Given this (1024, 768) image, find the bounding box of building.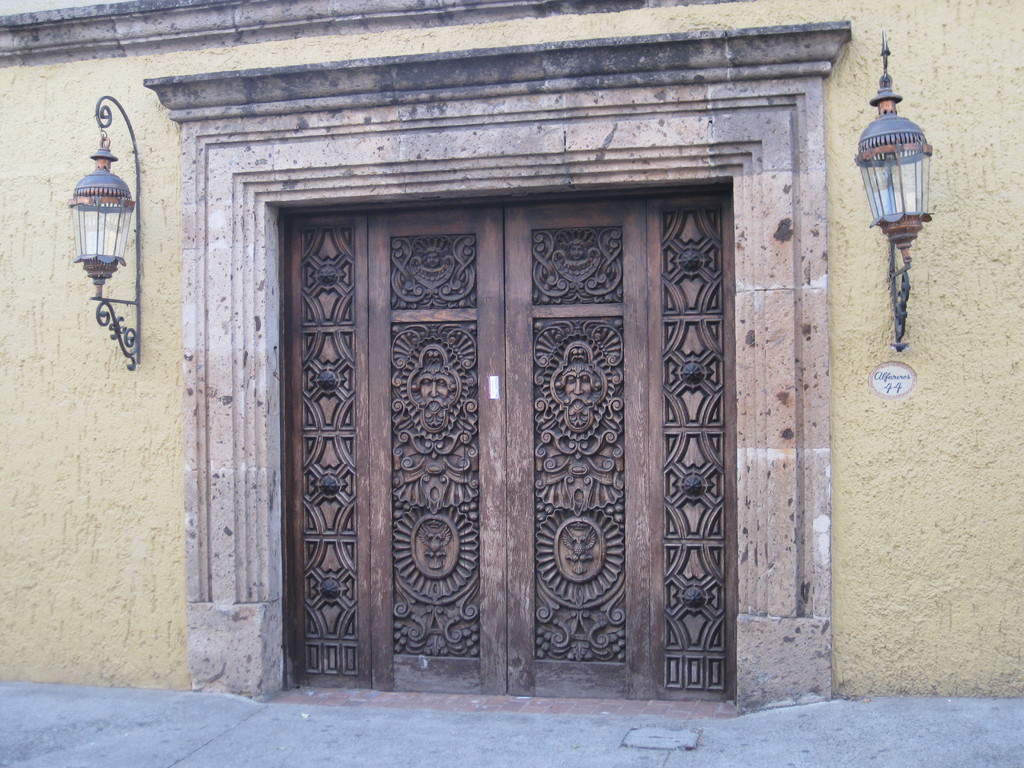
l=0, t=0, r=1023, b=724.
